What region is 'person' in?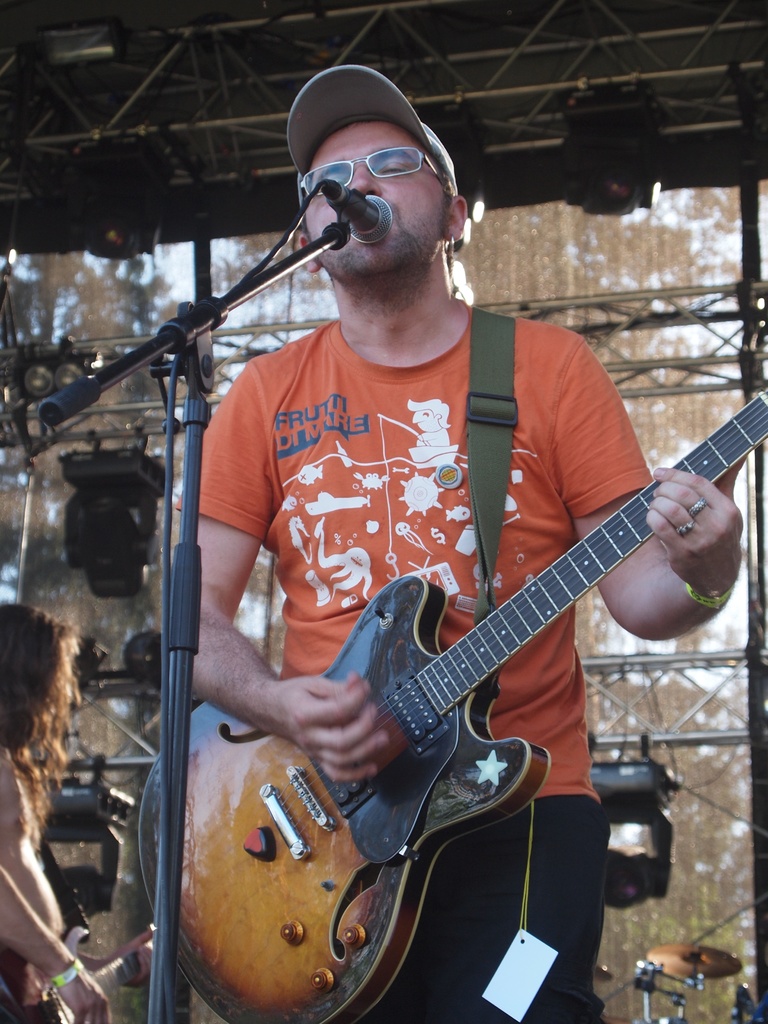
(x1=2, y1=595, x2=157, y2=1023).
